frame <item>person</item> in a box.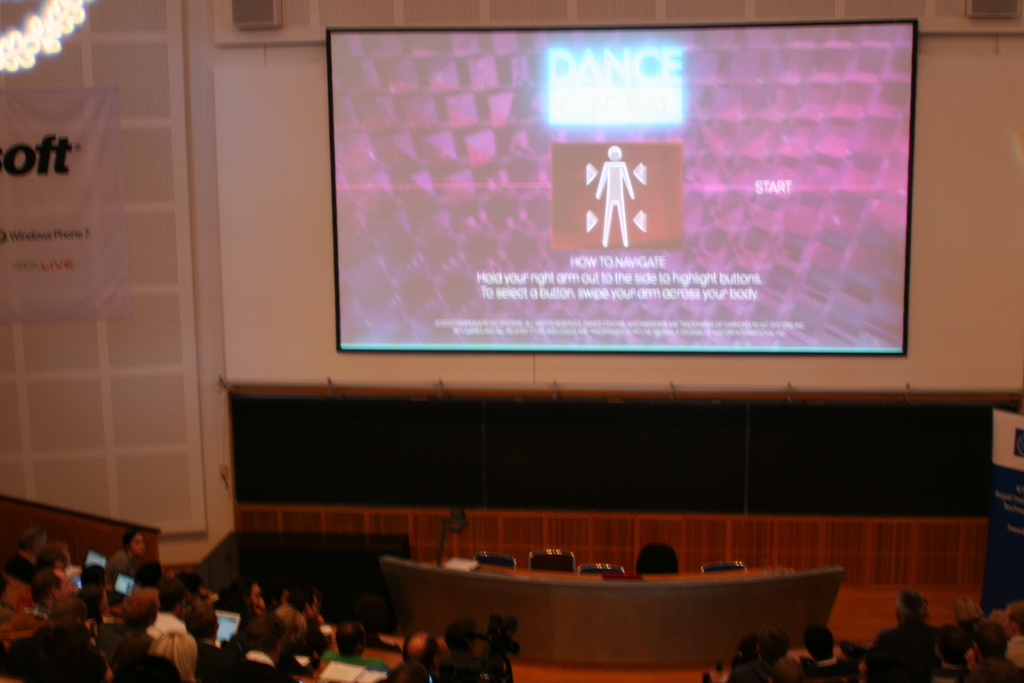
bbox(870, 591, 942, 682).
